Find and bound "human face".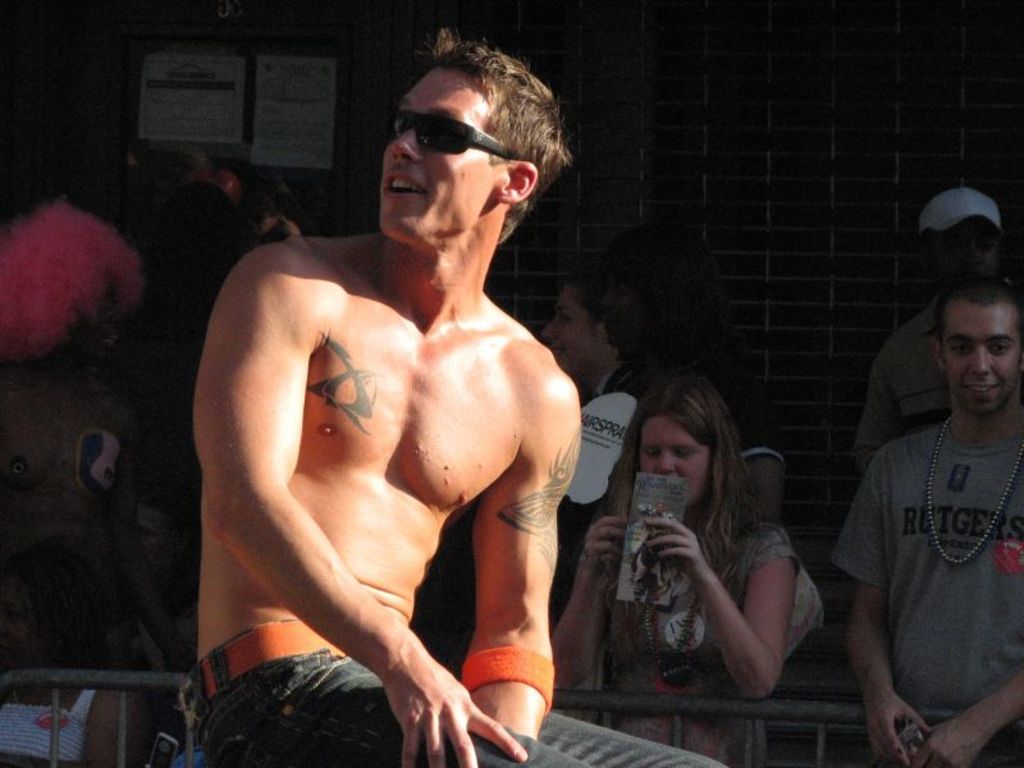
Bound: l=539, t=283, r=605, b=375.
